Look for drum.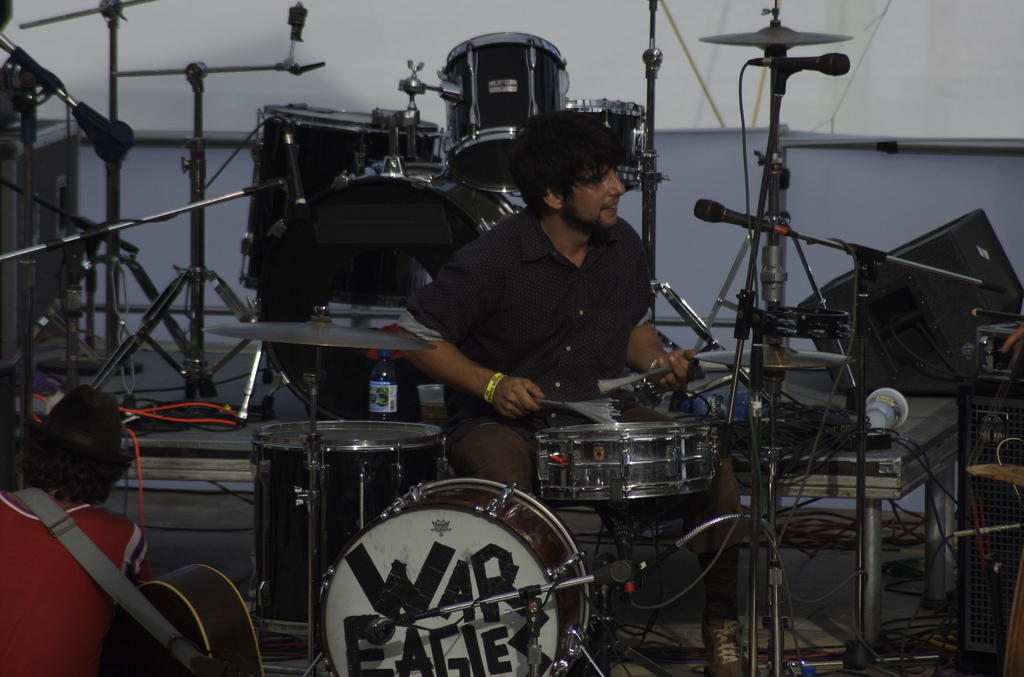
Found: locate(241, 103, 440, 287).
